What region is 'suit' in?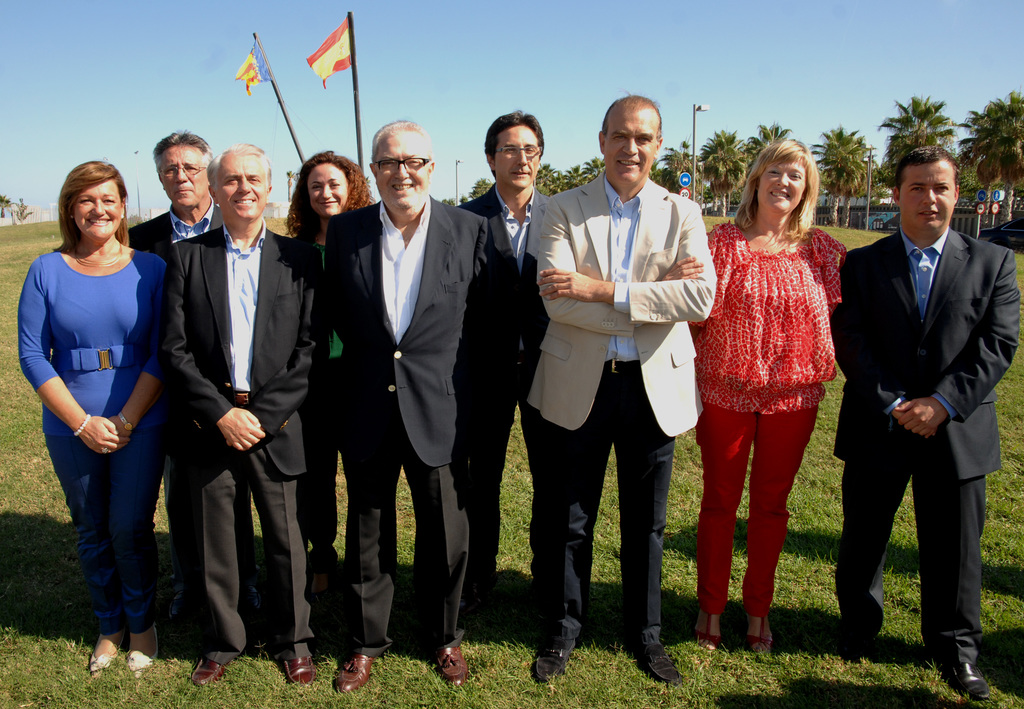
region(836, 154, 1005, 671).
